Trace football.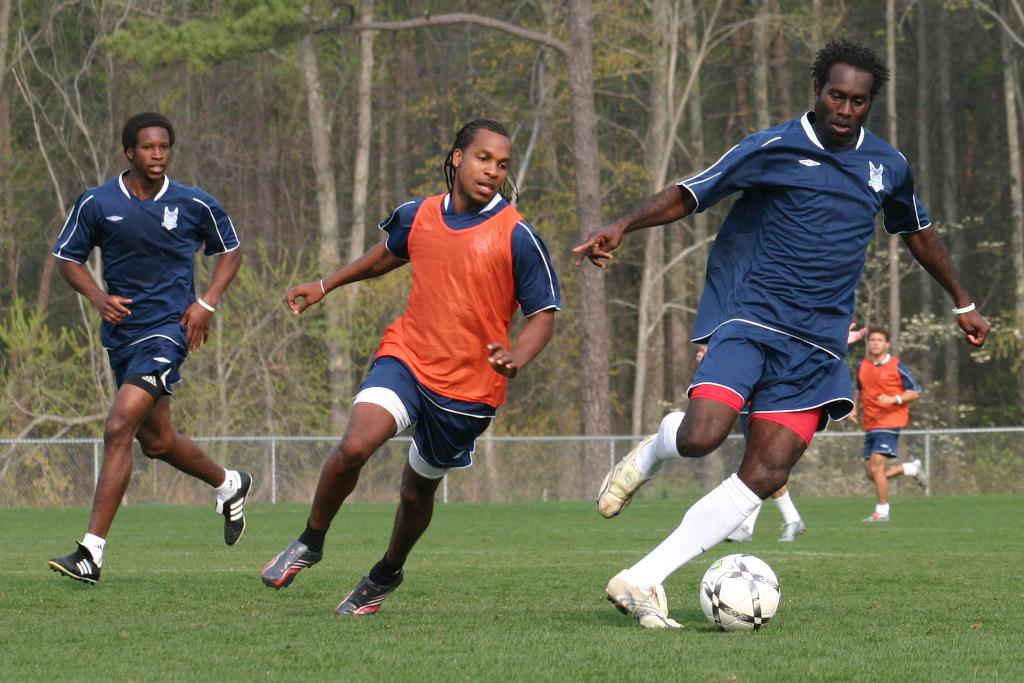
Traced to bbox(698, 554, 782, 627).
